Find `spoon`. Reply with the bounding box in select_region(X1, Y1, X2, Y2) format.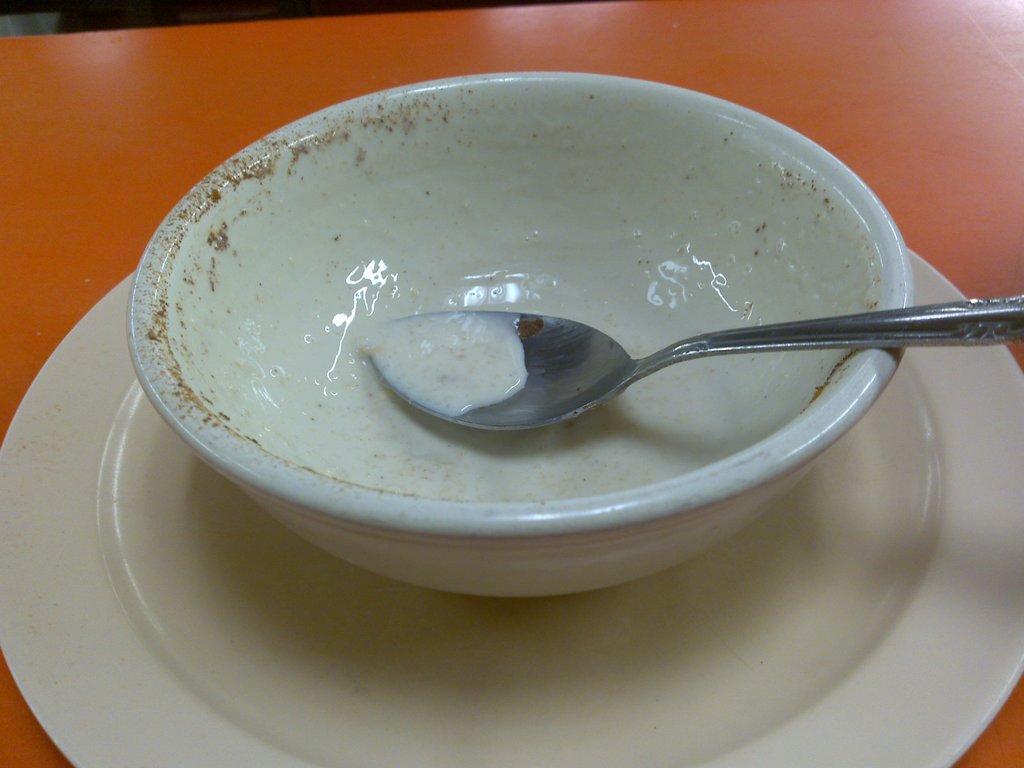
select_region(360, 294, 1023, 435).
